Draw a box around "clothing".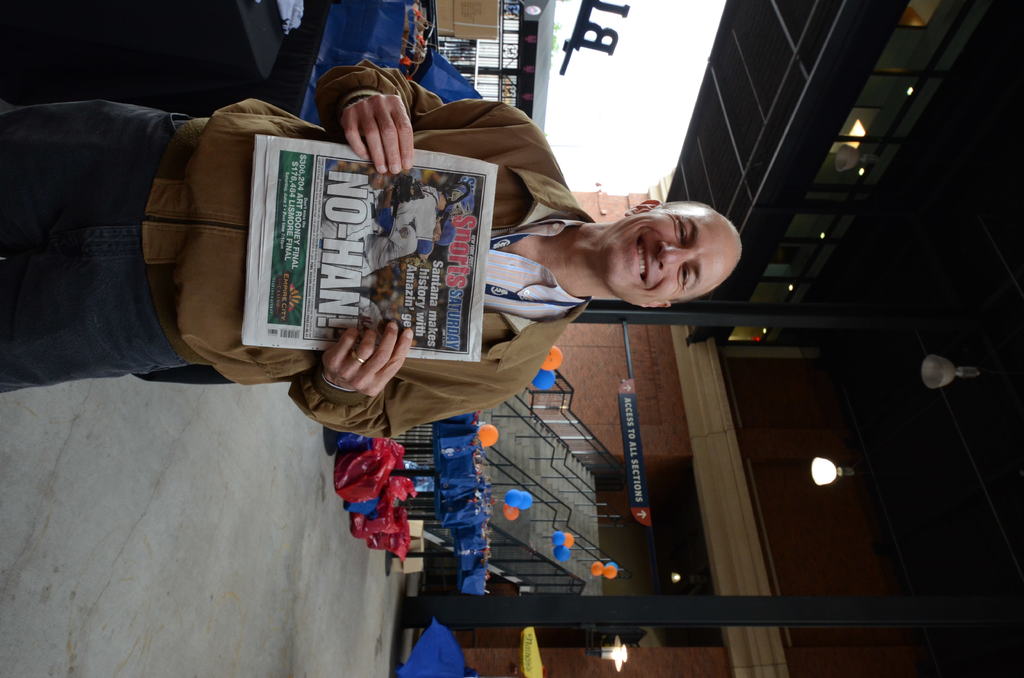
<bbox>320, 181, 440, 253</bbox>.
